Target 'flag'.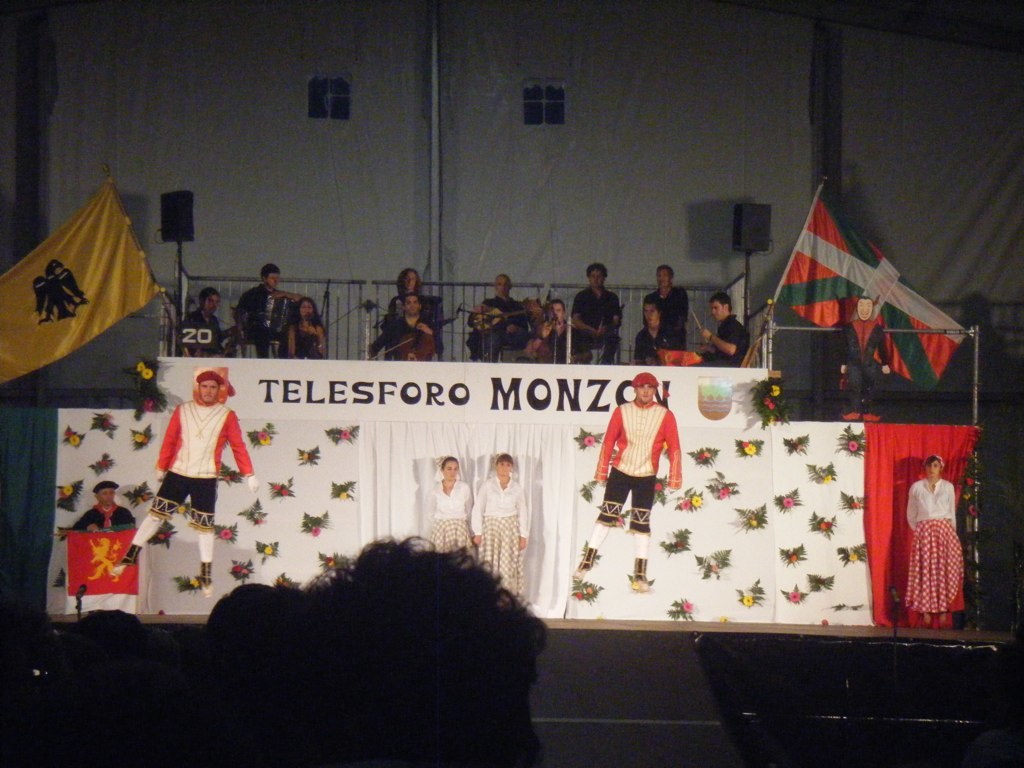
Target region: [left=10, top=172, right=154, bottom=380].
